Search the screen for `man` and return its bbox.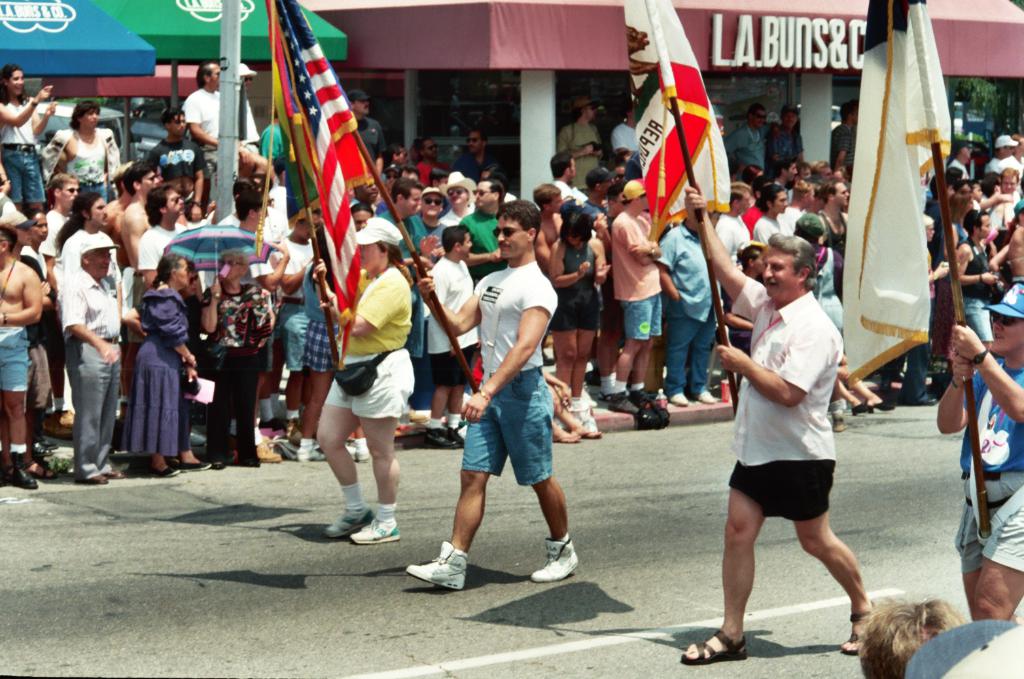
Found: [left=456, top=129, right=504, bottom=184].
